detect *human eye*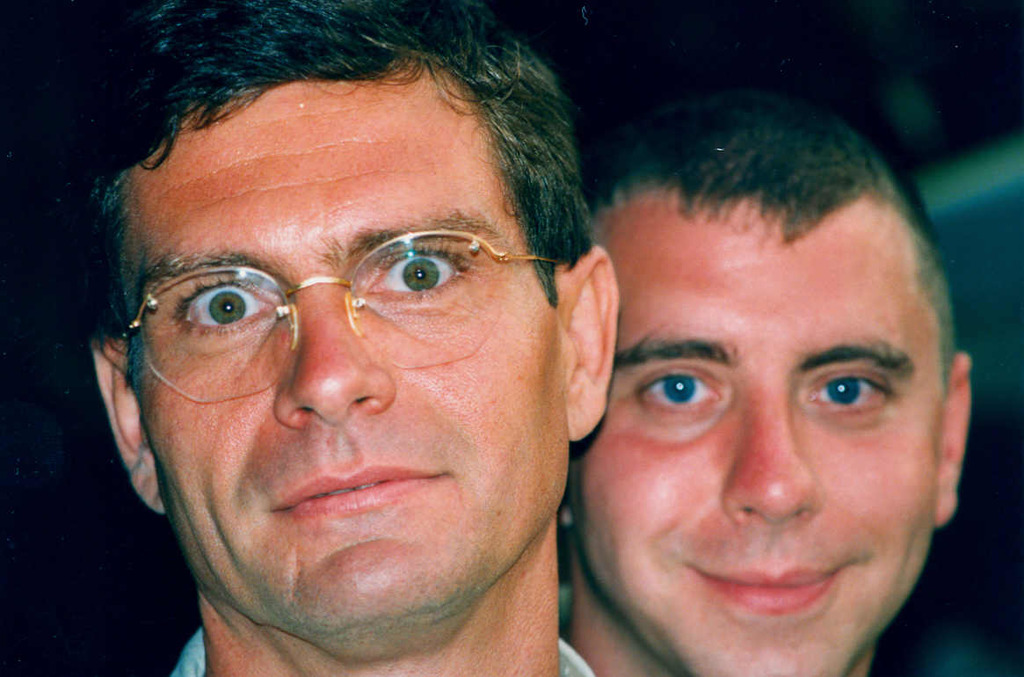
box=[799, 370, 896, 419]
